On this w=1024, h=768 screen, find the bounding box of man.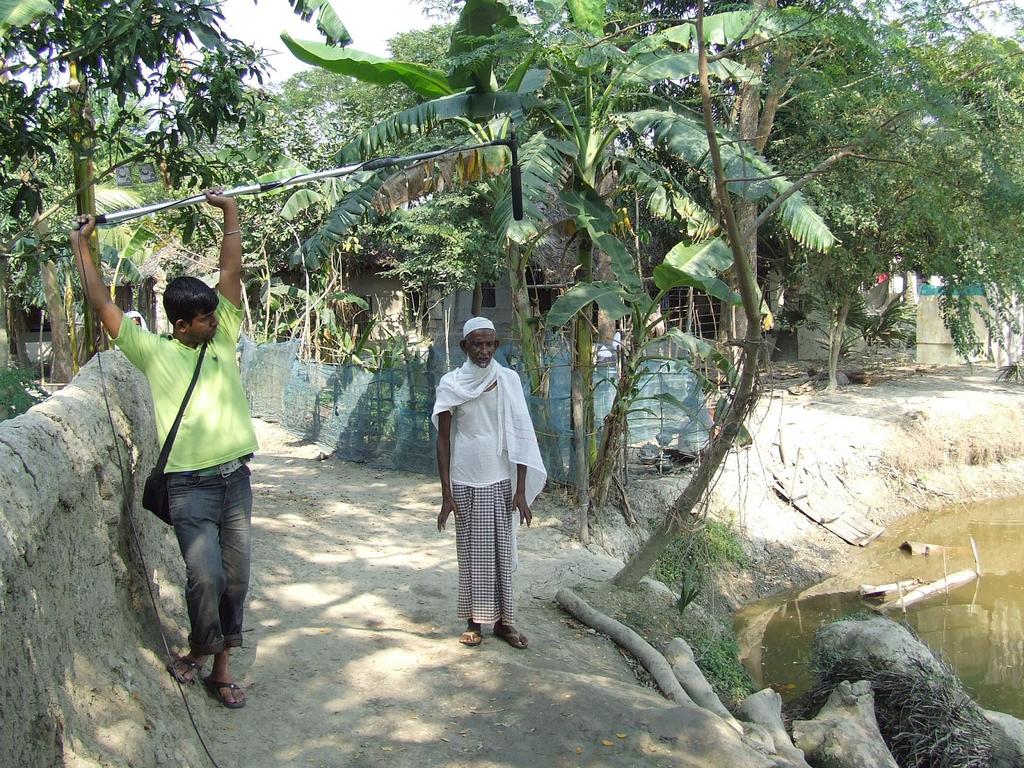
Bounding box: 435/318/548/650.
